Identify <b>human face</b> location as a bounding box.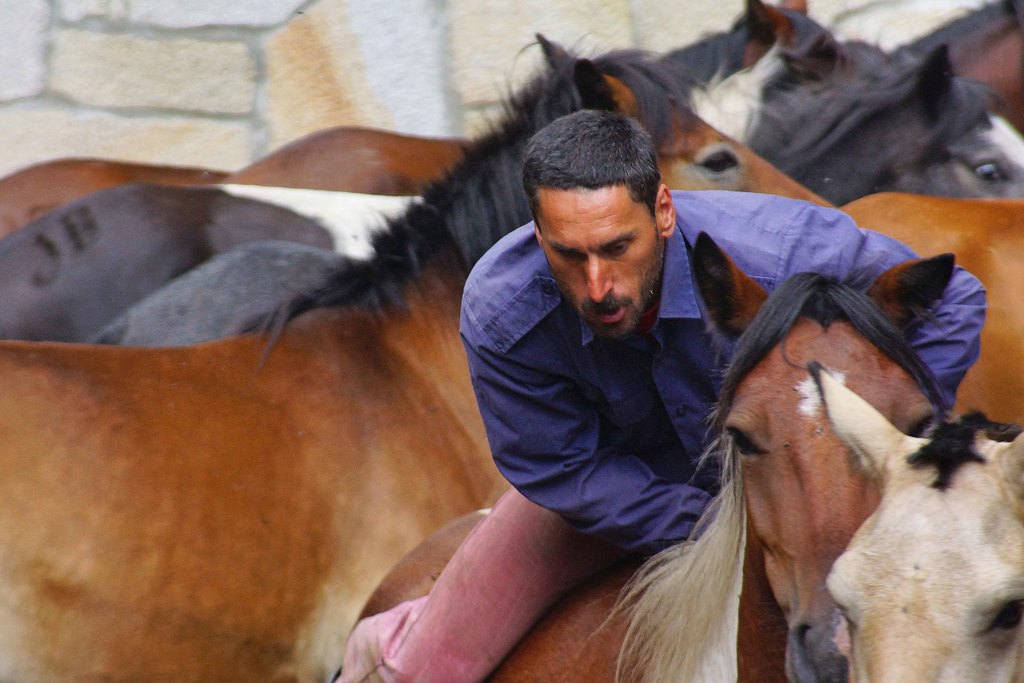
Rect(539, 188, 665, 338).
